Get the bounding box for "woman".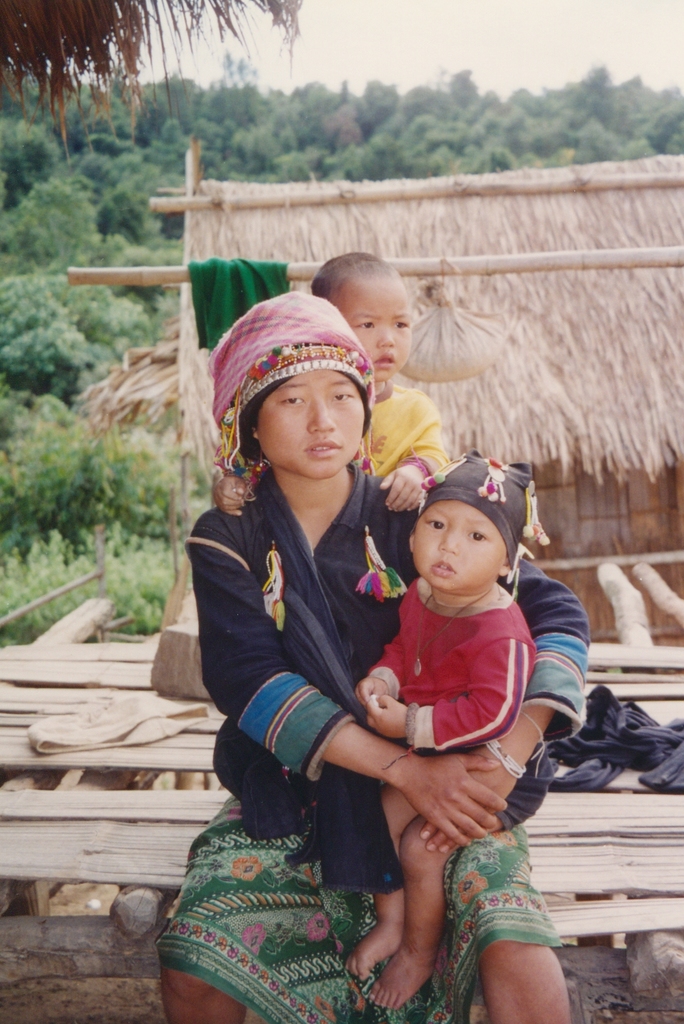
171:267:465:1011.
